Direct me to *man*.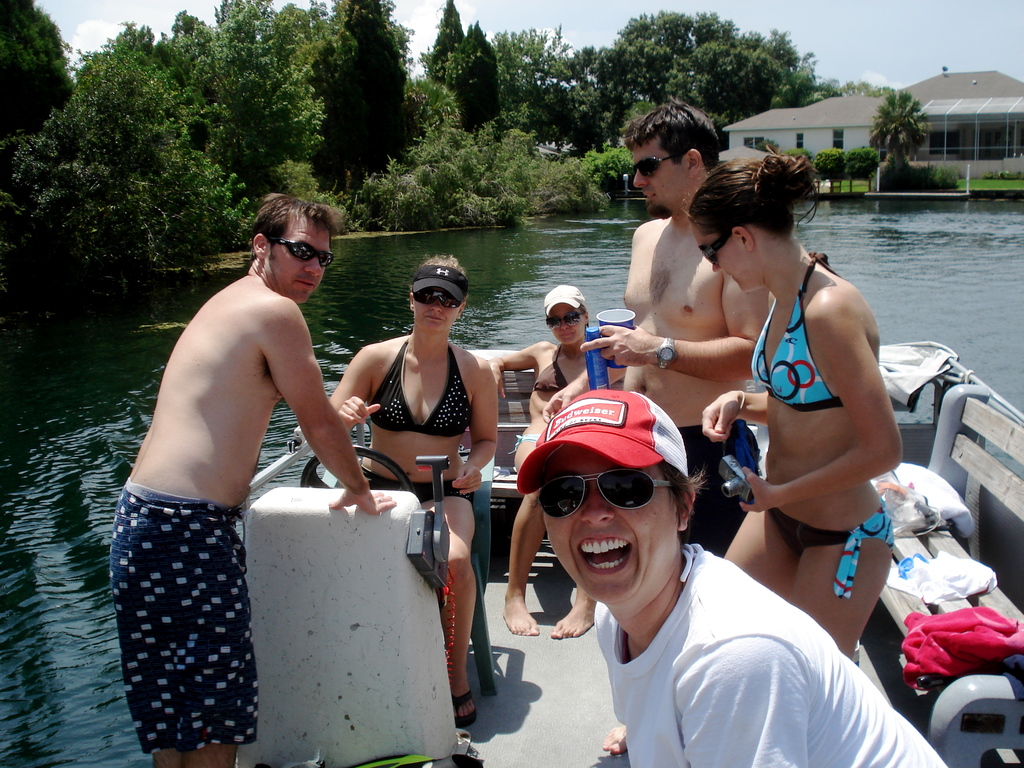
Direction: left=106, top=197, right=394, bottom=767.
